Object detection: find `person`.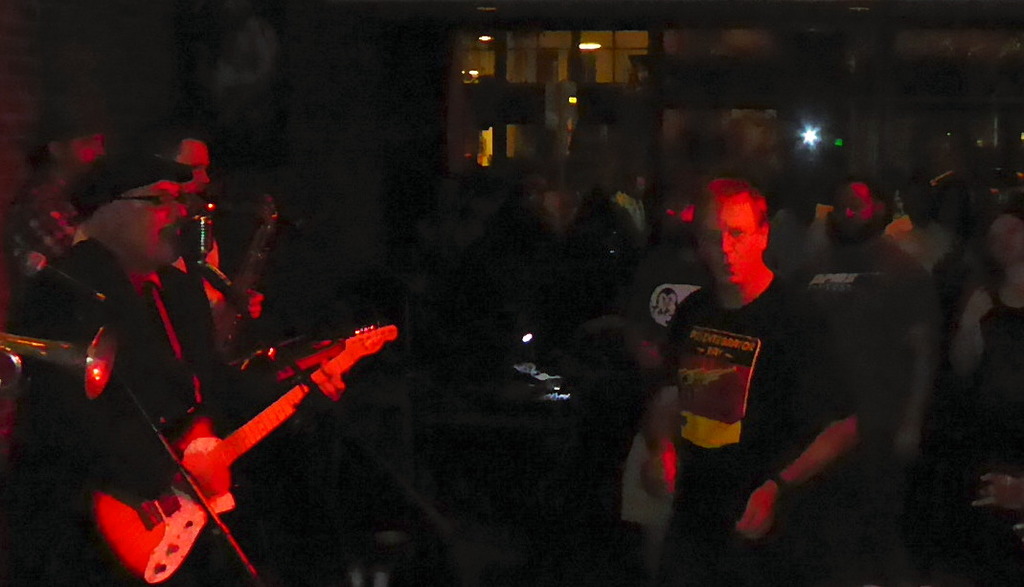
(left=0, top=102, right=111, bottom=288).
